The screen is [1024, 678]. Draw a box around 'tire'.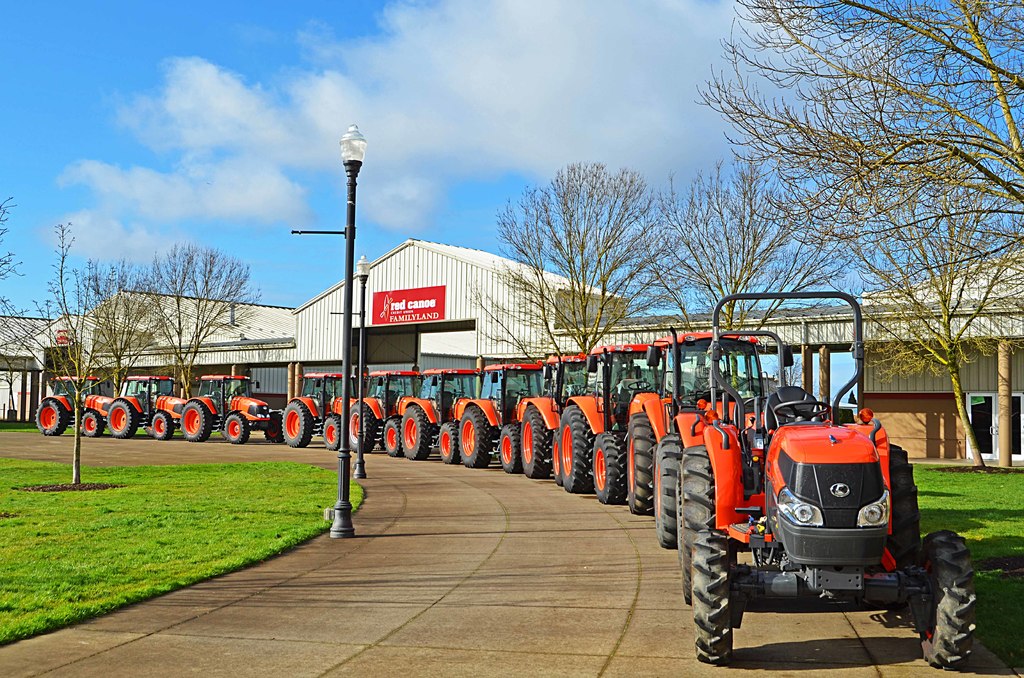
547, 430, 562, 481.
